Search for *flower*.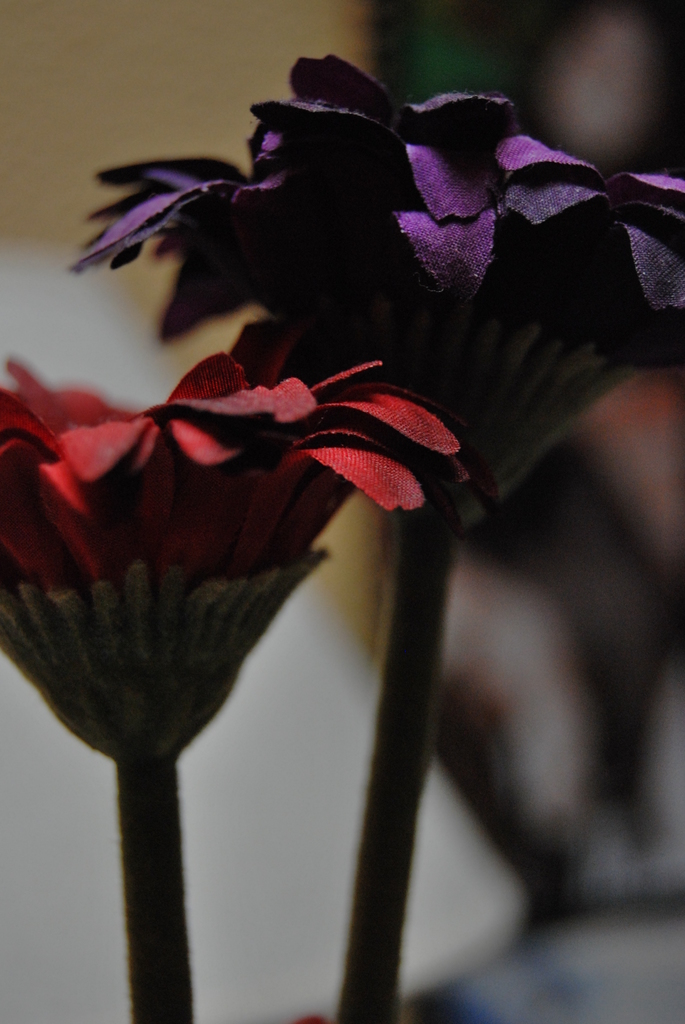
Found at detection(72, 47, 684, 526).
